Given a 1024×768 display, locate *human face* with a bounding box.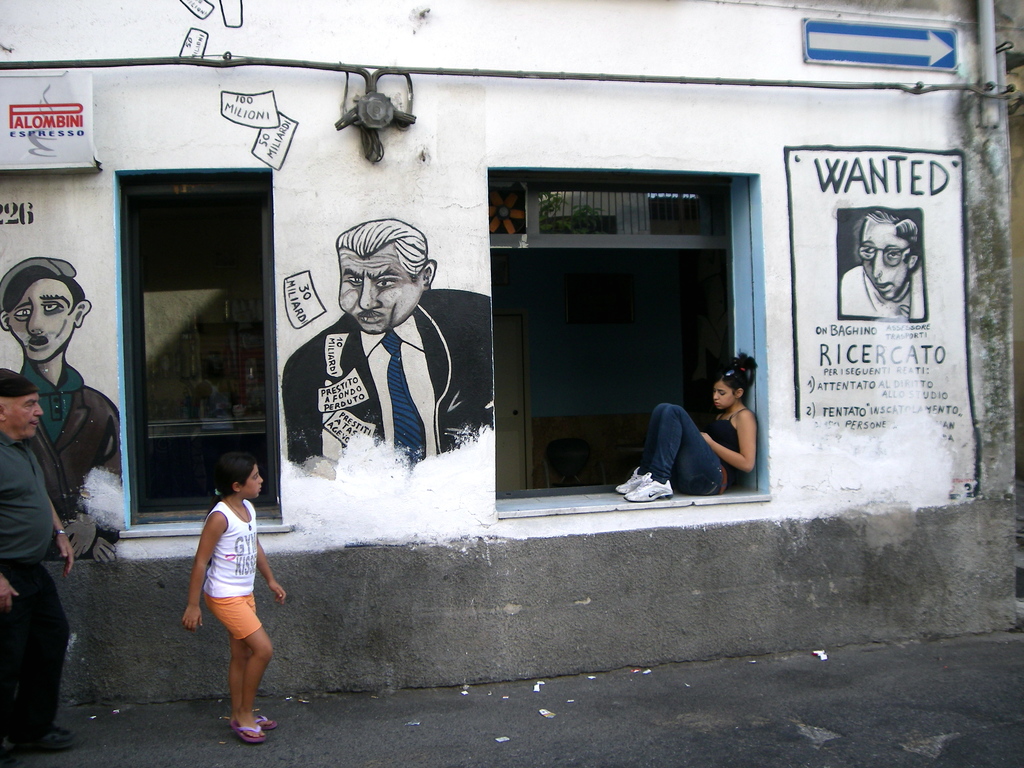
Located: [242,466,266,498].
